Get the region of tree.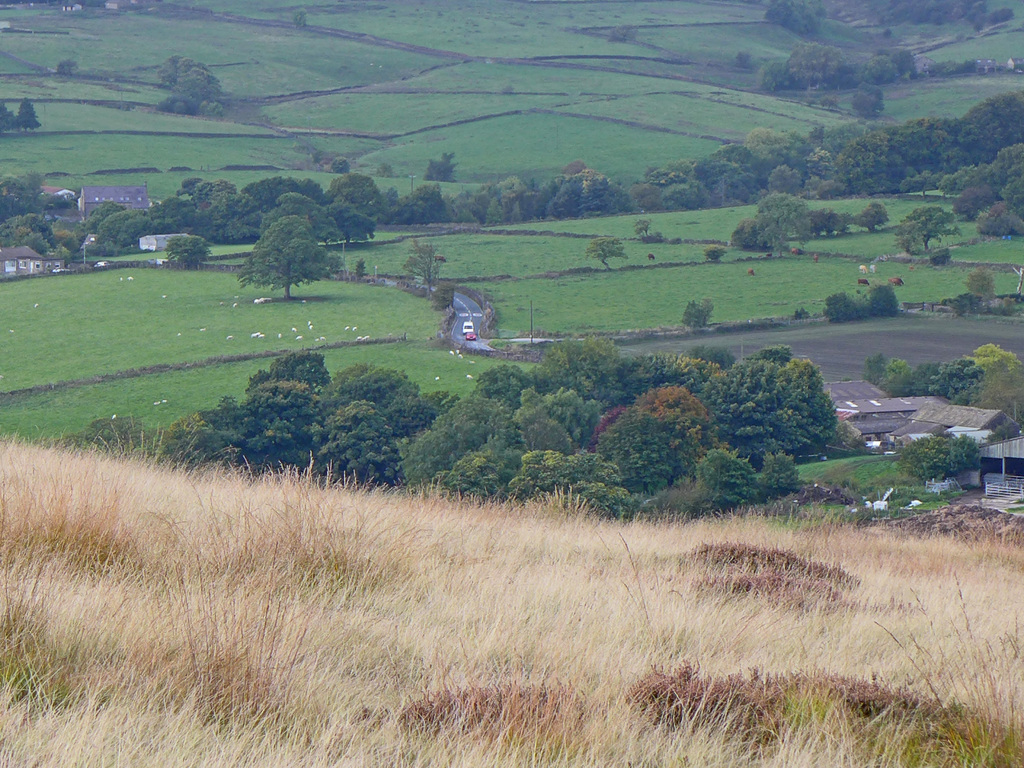
{"left": 895, "top": 209, "right": 963, "bottom": 252}.
